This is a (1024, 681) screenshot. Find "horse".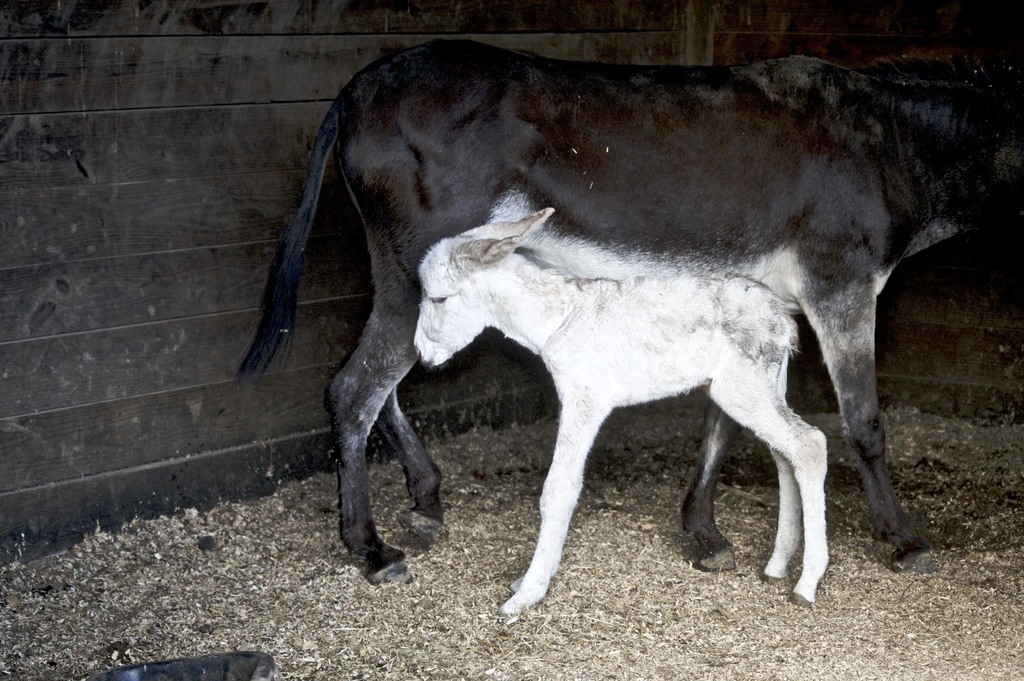
Bounding box: locate(232, 35, 1023, 594).
